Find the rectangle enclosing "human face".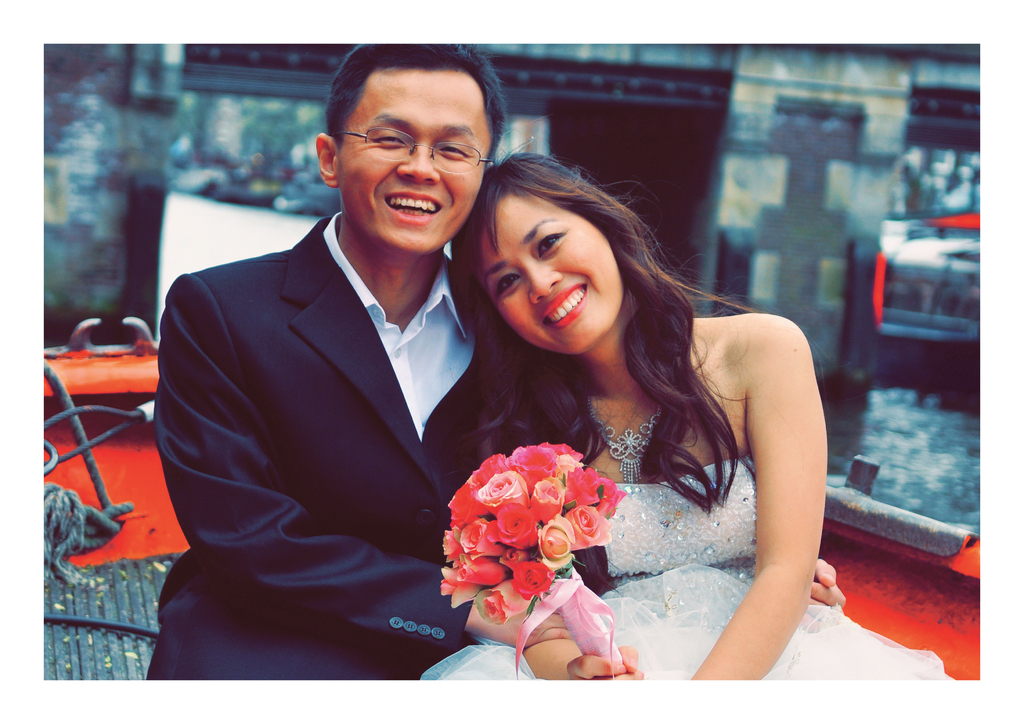
[333, 74, 488, 252].
